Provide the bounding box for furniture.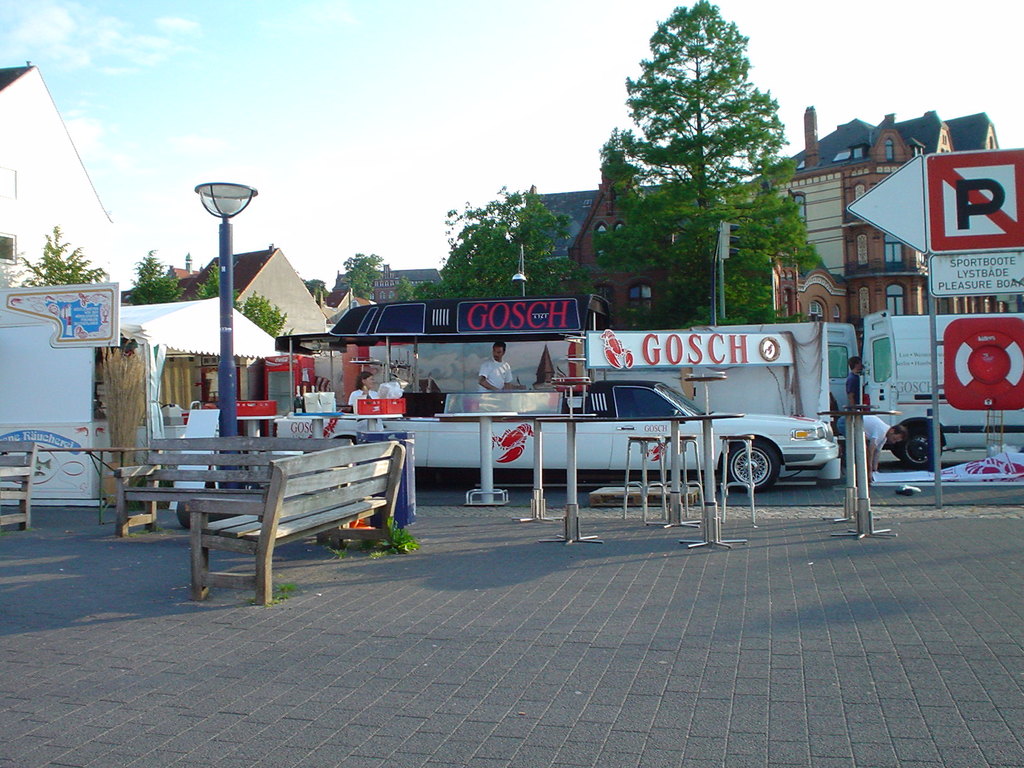
<box>346,413,401,431</box>.
